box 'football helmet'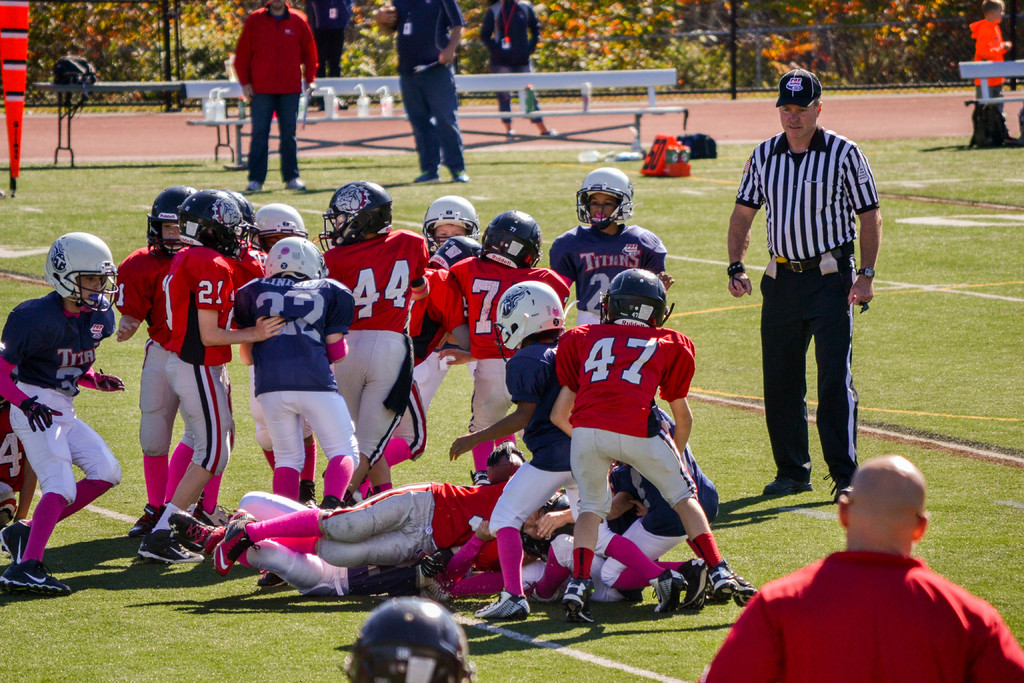
424/195/480/247
